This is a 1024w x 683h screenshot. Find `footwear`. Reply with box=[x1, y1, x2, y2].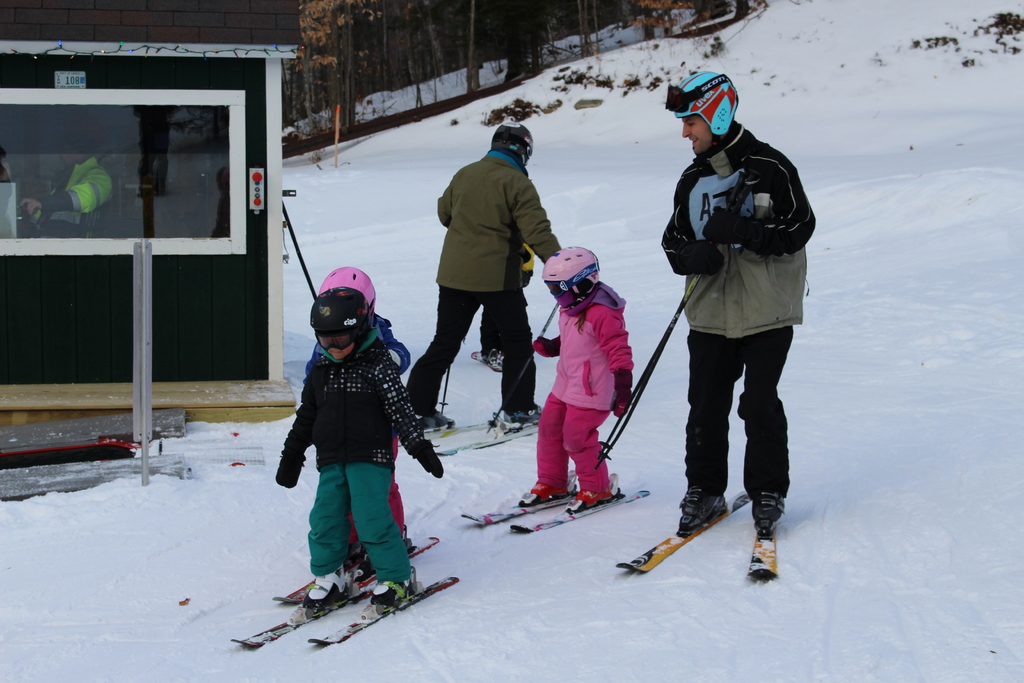
box=[515, 491, 572, 504].
